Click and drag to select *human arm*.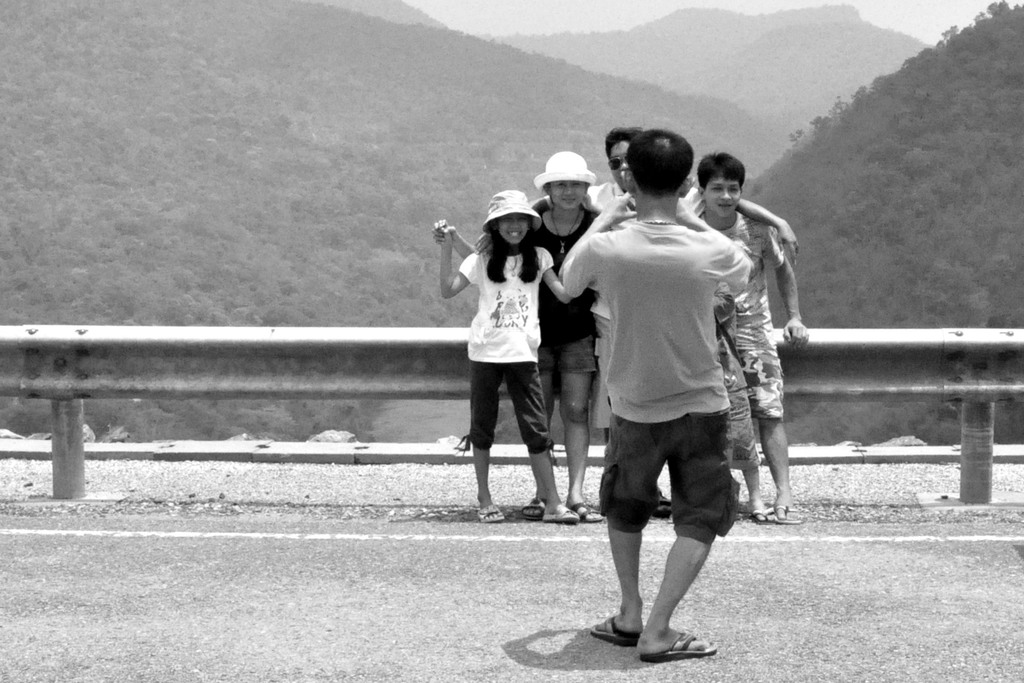
Selection: [left=765, top=221, right=824, bottom=350].
